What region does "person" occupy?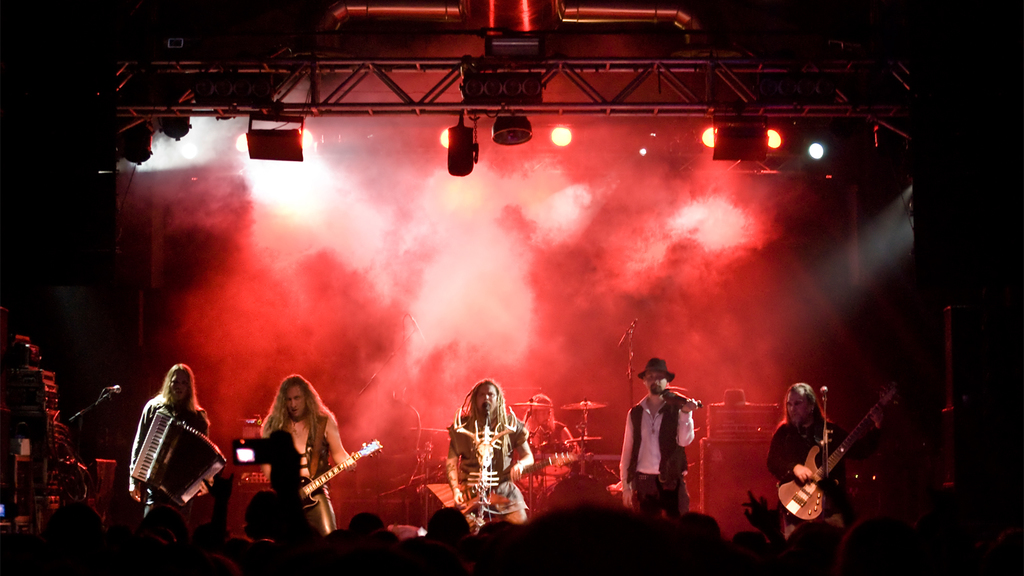
bbox=[612, 361, 692, 524].
